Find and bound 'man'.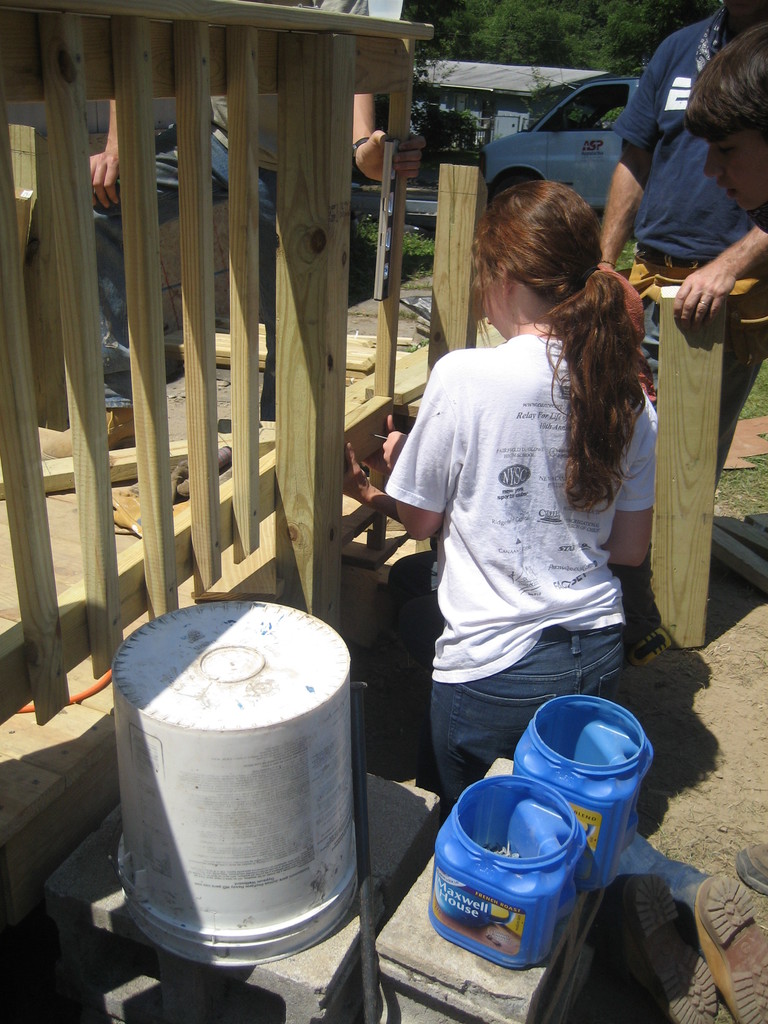
Bound: left=91, top=0, right=423, bottom=427.
